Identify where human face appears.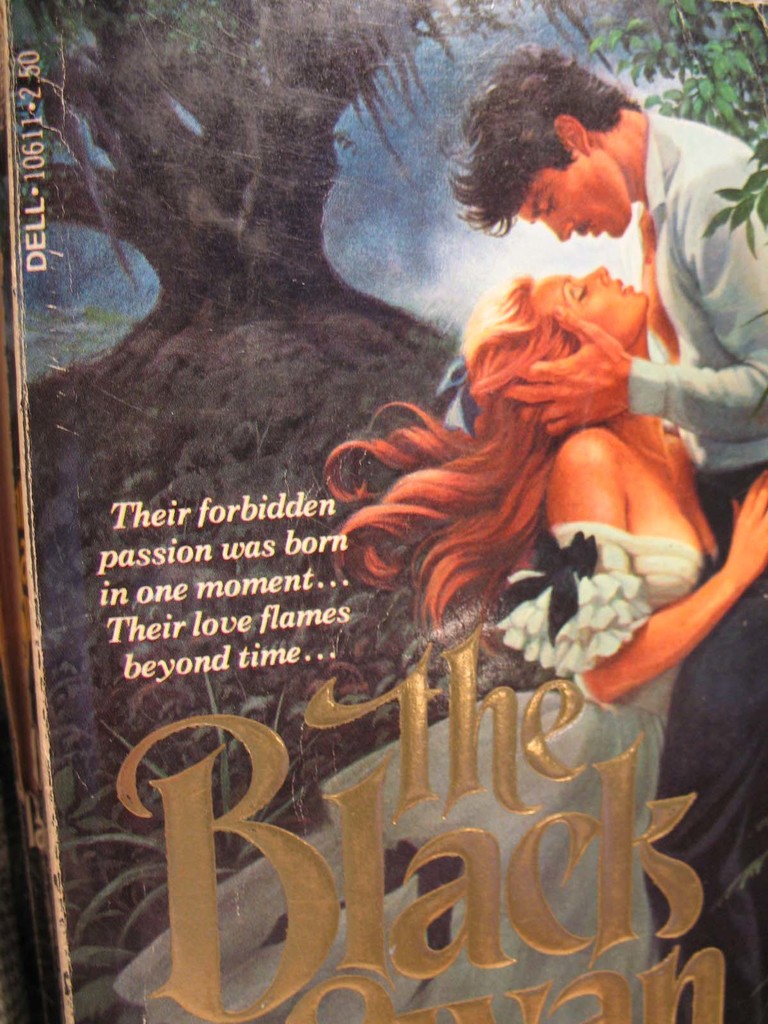
Appears at (534, 270, 649, 350).
